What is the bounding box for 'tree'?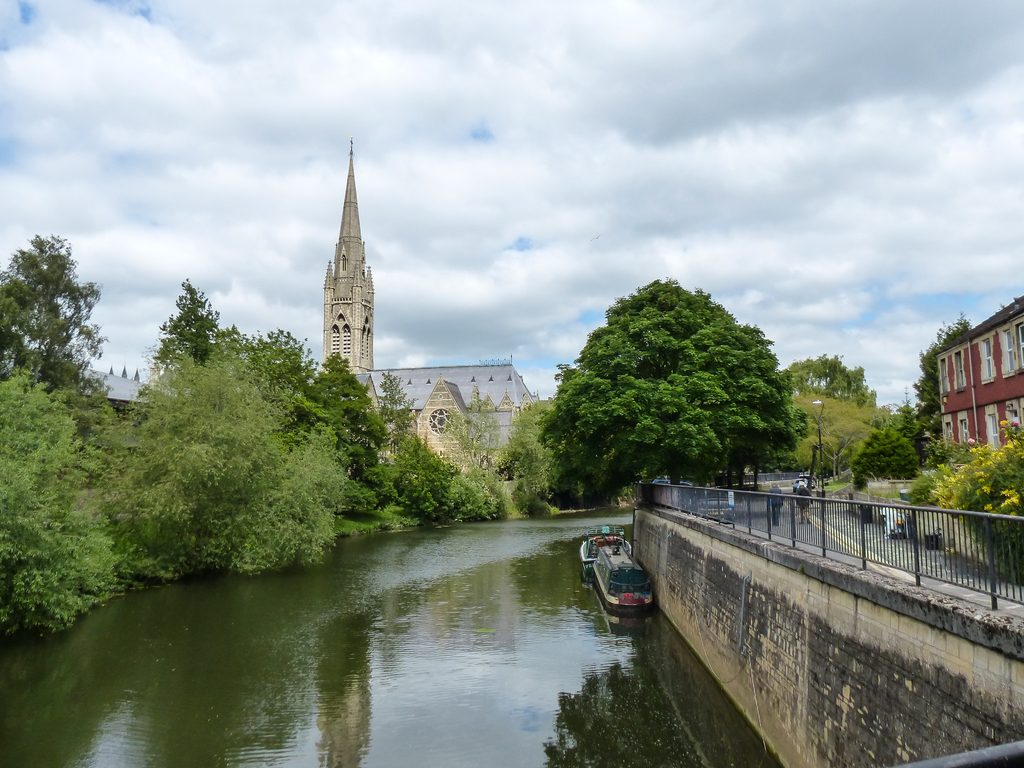
(782, 384, 890, 479).
